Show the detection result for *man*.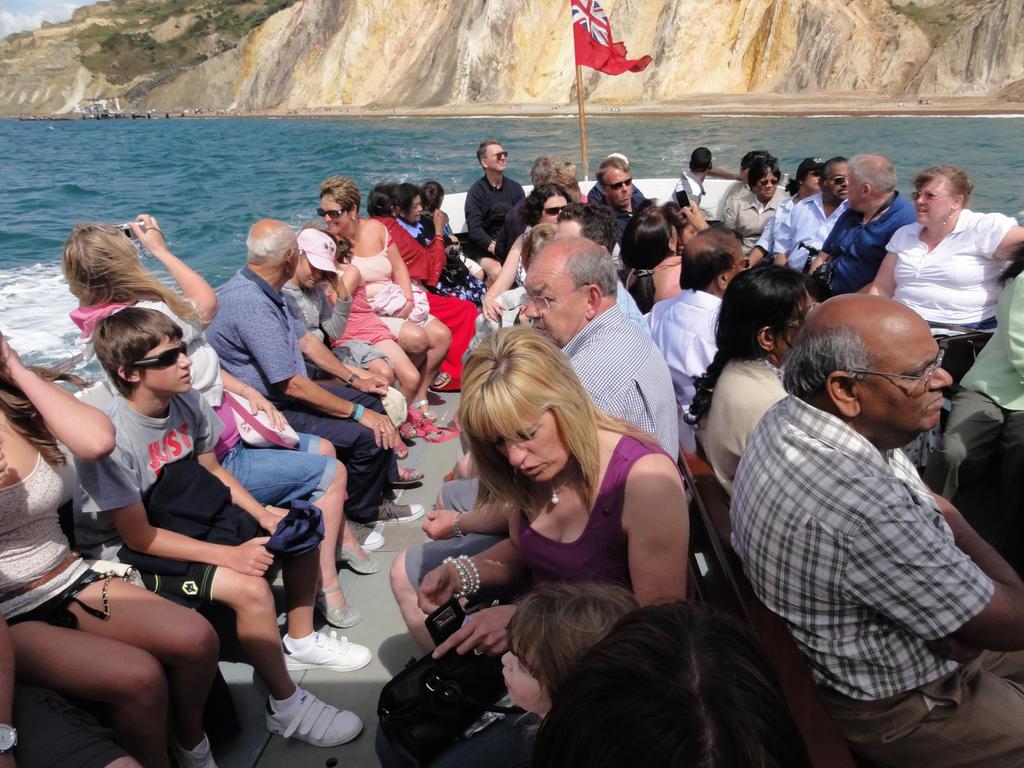
596:157:653:244.
